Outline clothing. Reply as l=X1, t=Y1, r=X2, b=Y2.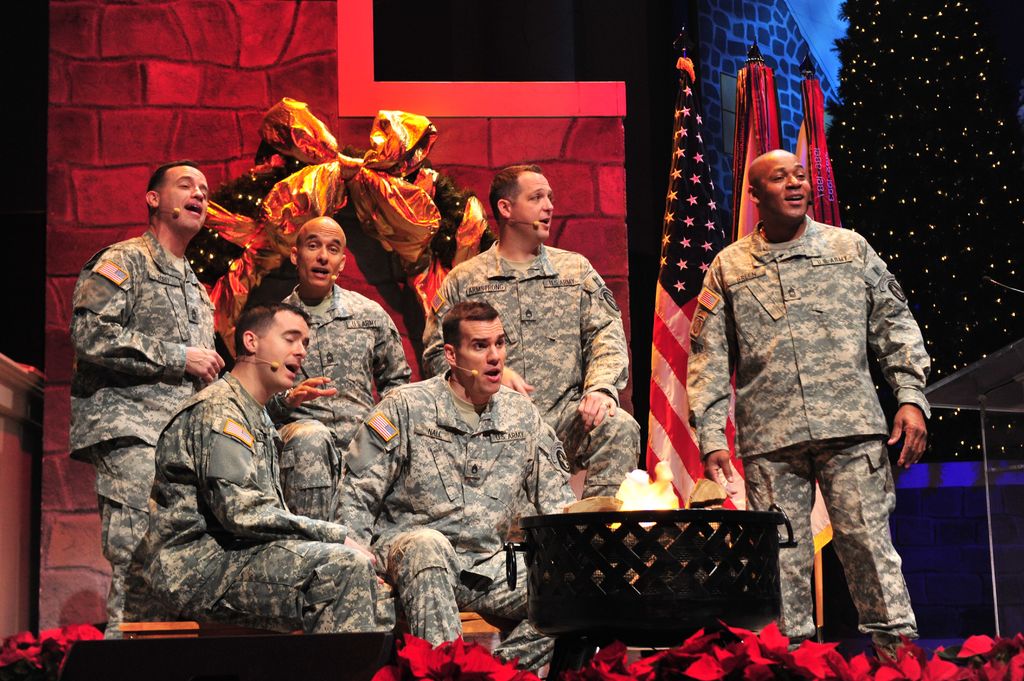
l=140, t=366, r=398, b=639.
